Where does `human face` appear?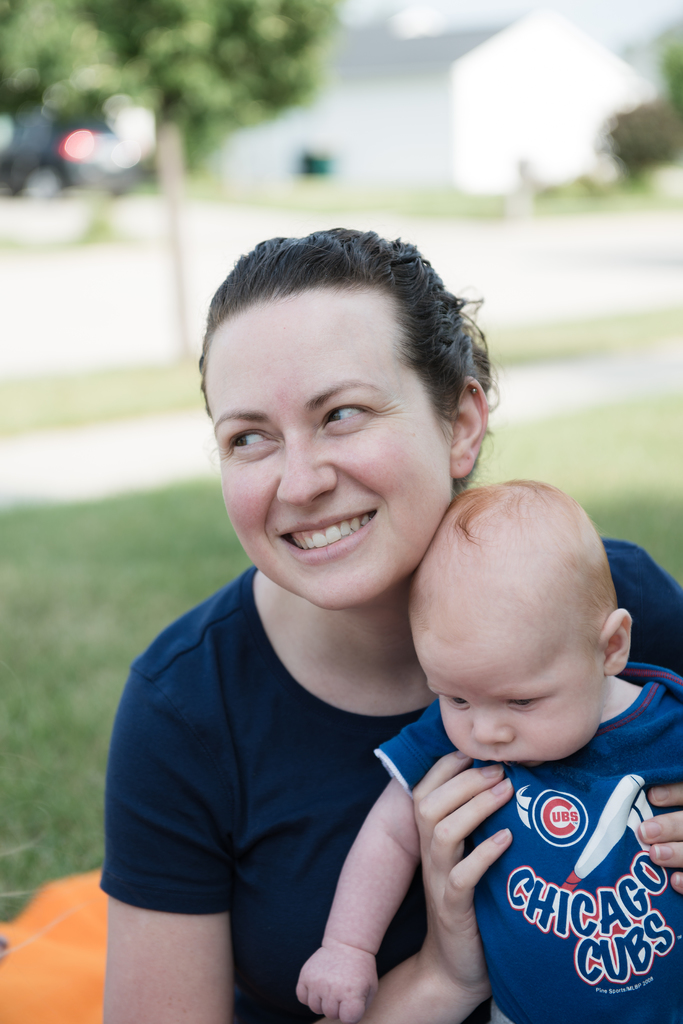
Appears at (left=414, top=588, right=603, bottom=766).
